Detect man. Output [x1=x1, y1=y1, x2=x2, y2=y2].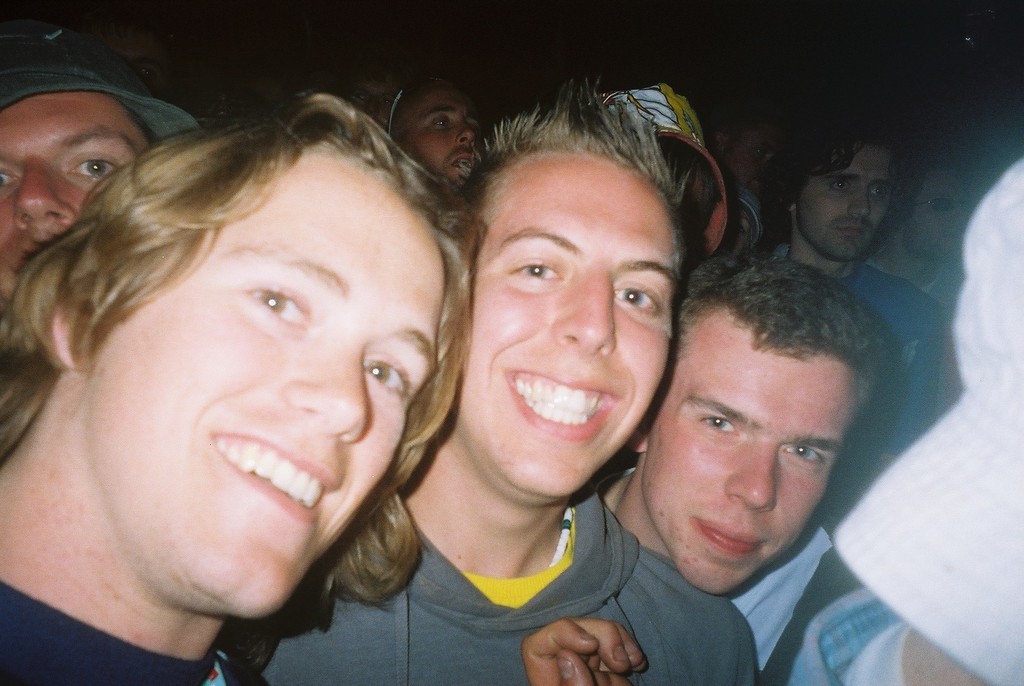
[x1=862, y1=154, x2=973, y2=303].
